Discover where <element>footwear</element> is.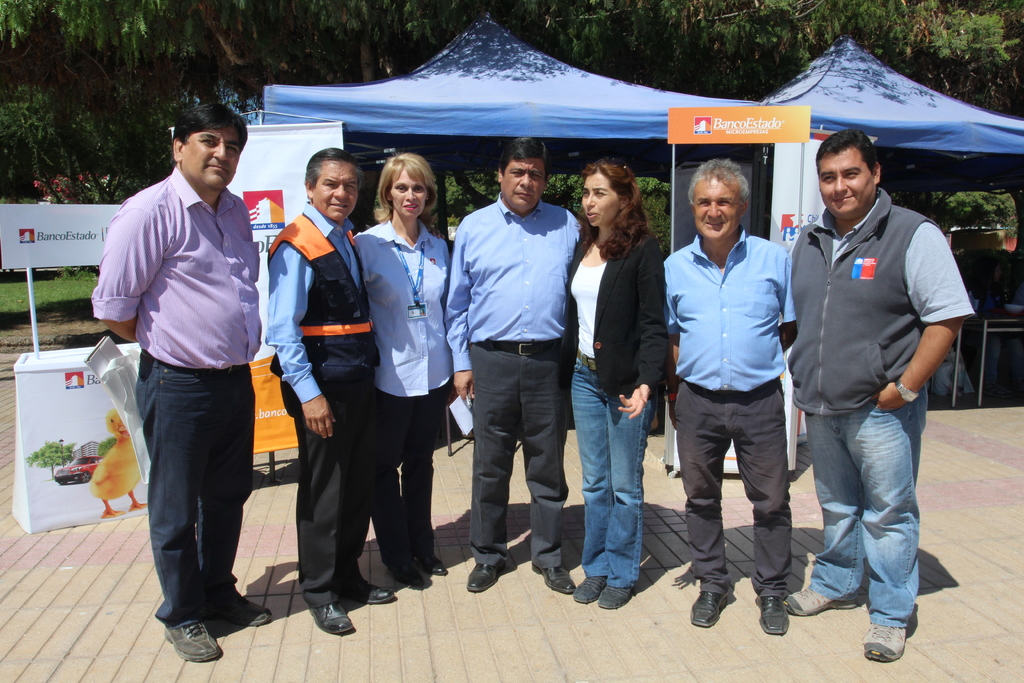
Discovered at bbox=(527, 557, 572, 598).
